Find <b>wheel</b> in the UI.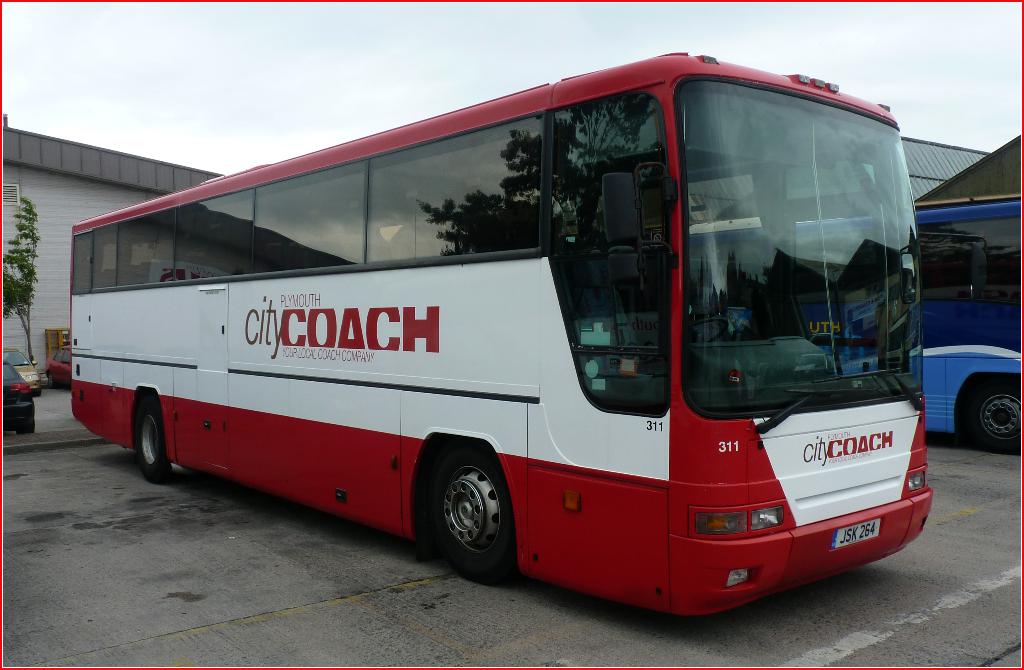
UI element at left=682, top=318, right=726, bottom=343.
